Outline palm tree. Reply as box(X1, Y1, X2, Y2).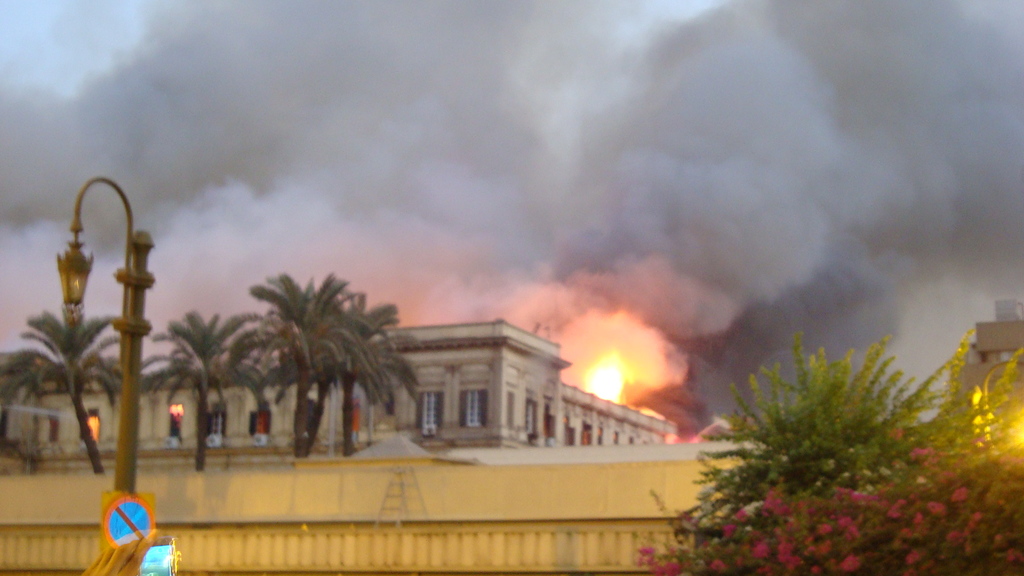
box(145, 313, 248, 467).
